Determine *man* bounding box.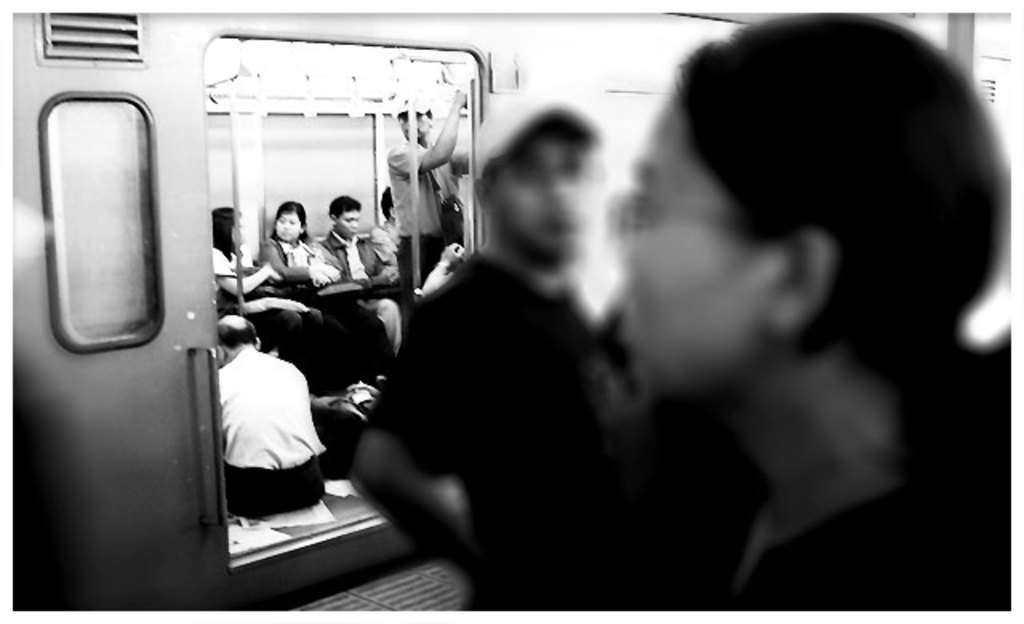
Determined: locate(195, 315, 318, 526).
